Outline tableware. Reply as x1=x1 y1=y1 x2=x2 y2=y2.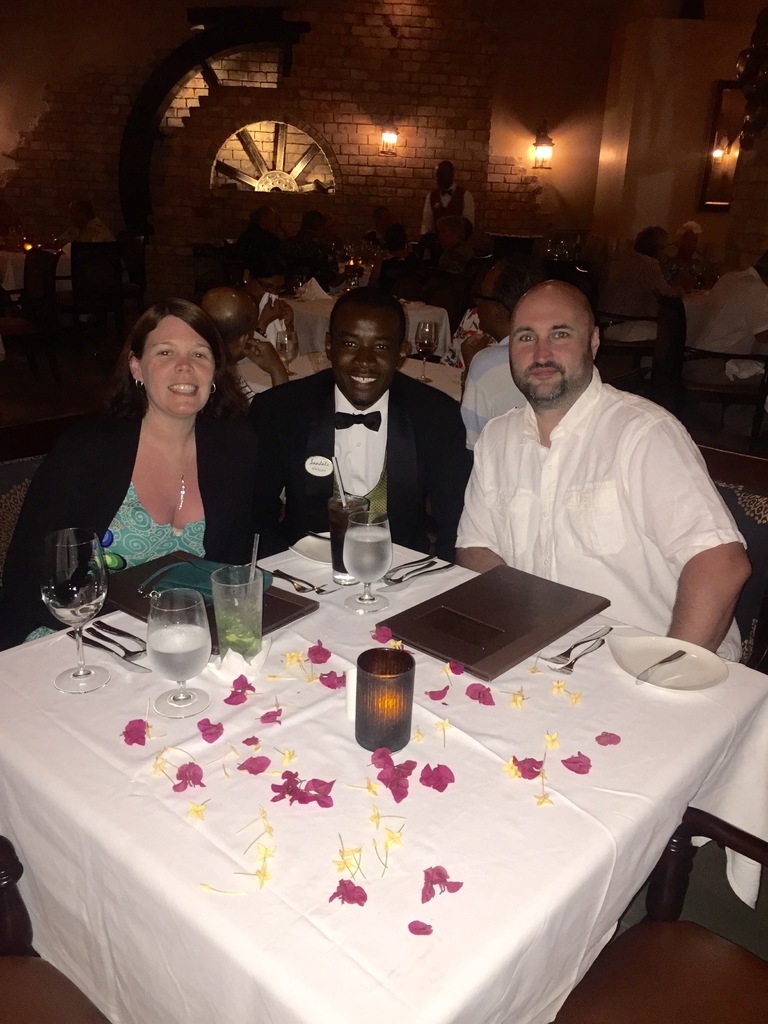
x1=552 y1=639 x2=604 y2=674.
